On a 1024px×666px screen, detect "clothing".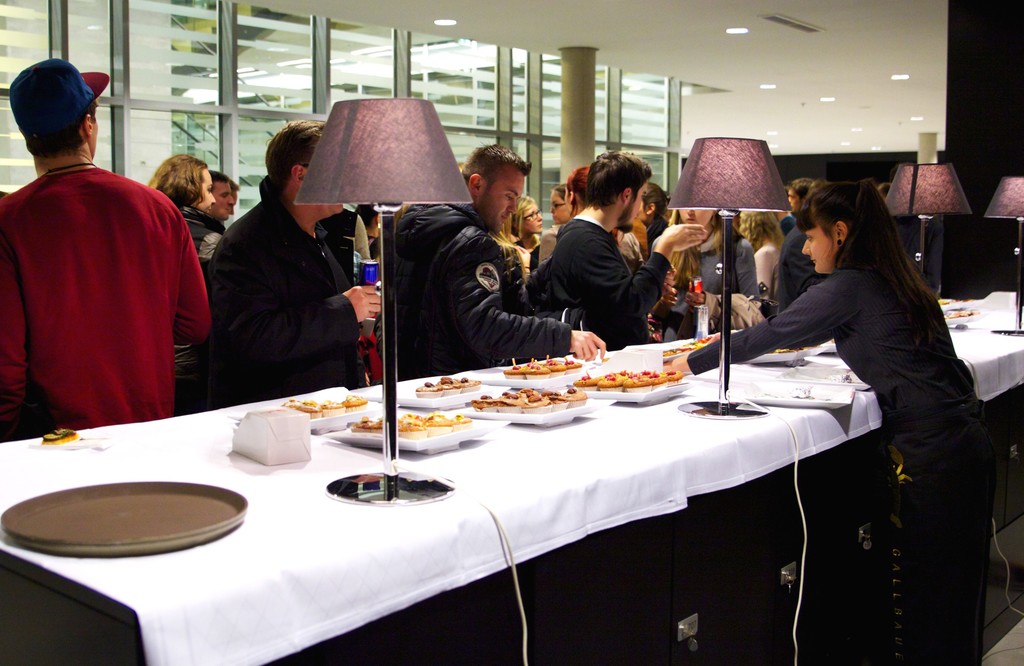
bbox=[651, 222, 756, 341].
